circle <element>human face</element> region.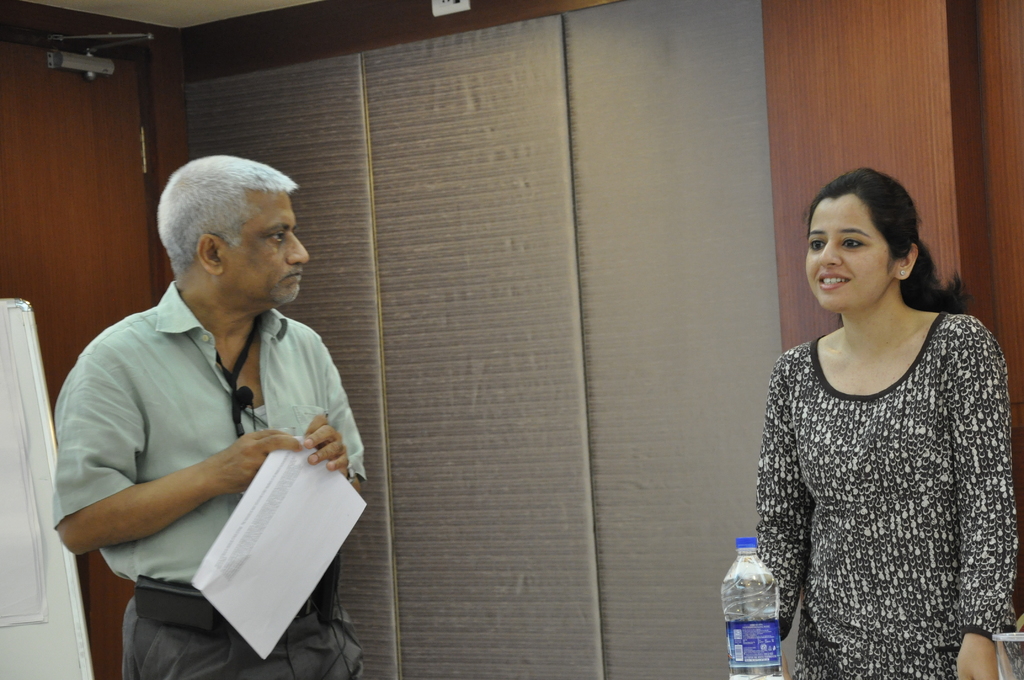
Region: detection(220, 190, 312, 306).
